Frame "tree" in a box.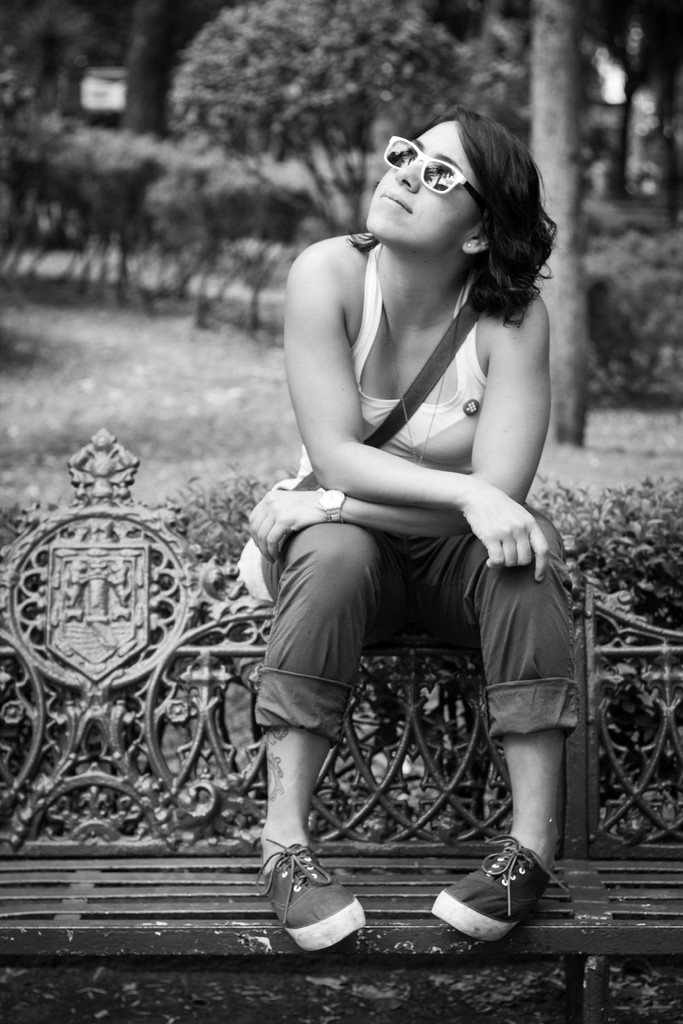
0,0,147,276.
